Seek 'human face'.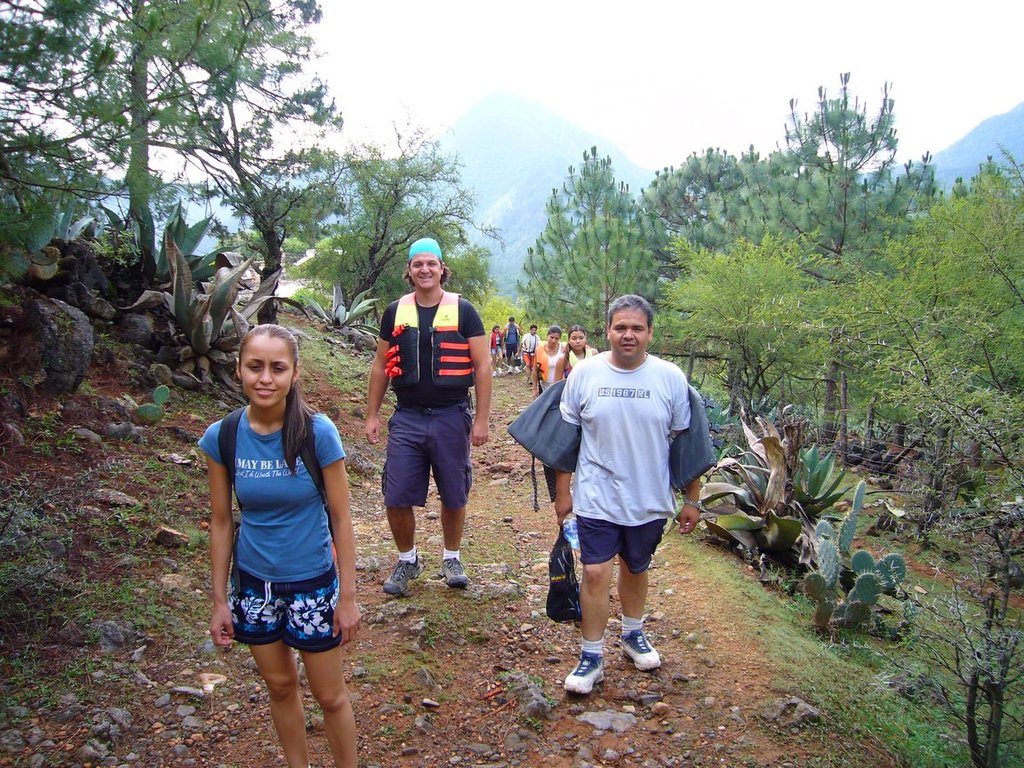
(413, 249, 441, 288).
